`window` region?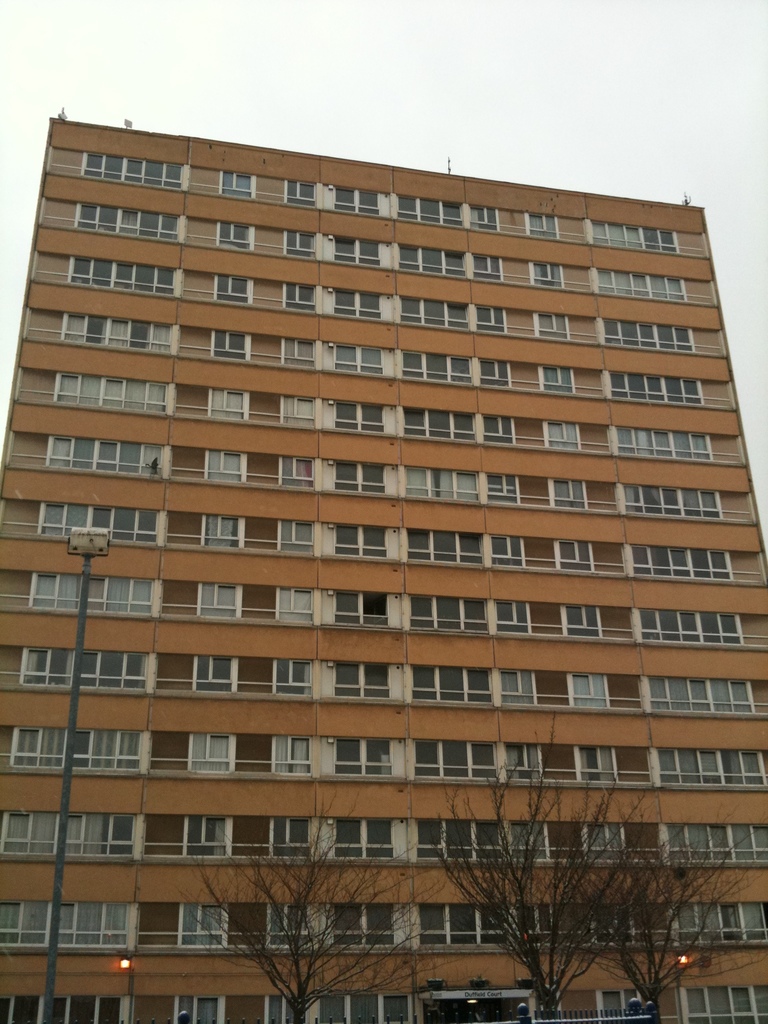
335 342 386 376
